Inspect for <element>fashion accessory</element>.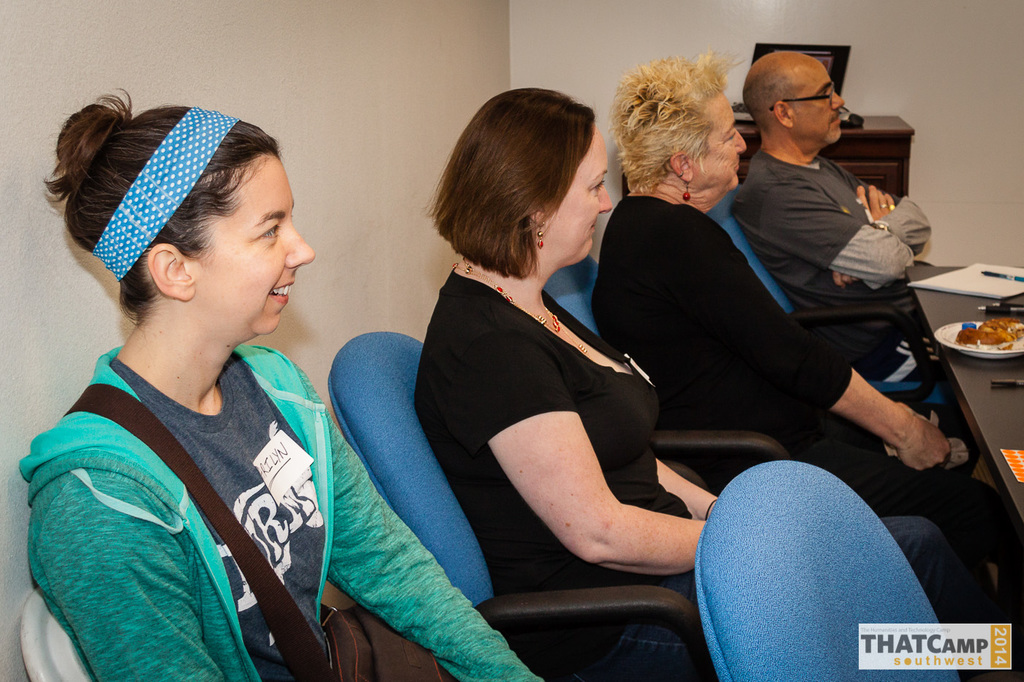
Inspection: select_region(464, 265, 564, 344).
